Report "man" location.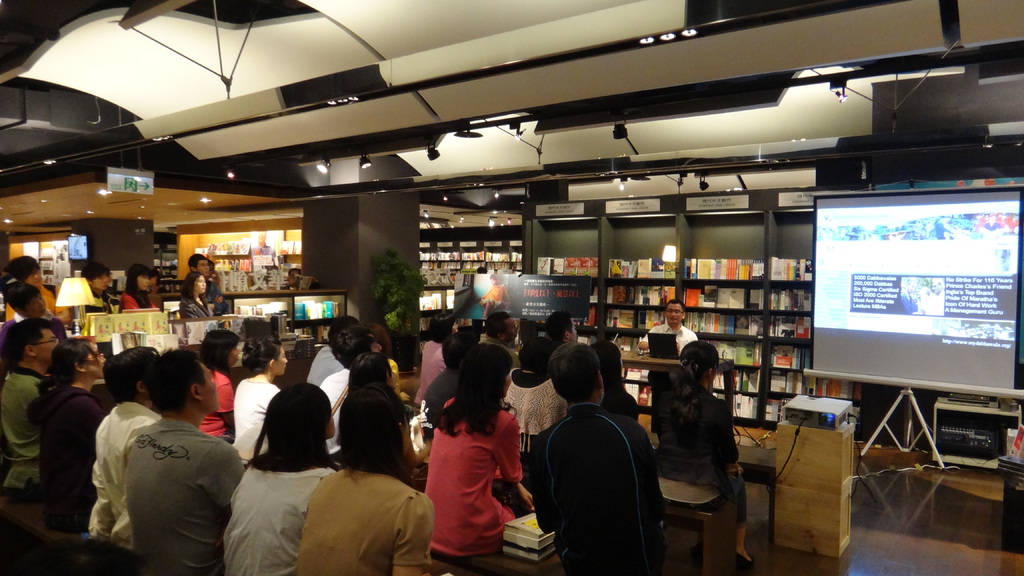
Report: Rect(76, 261, 117, 315).
